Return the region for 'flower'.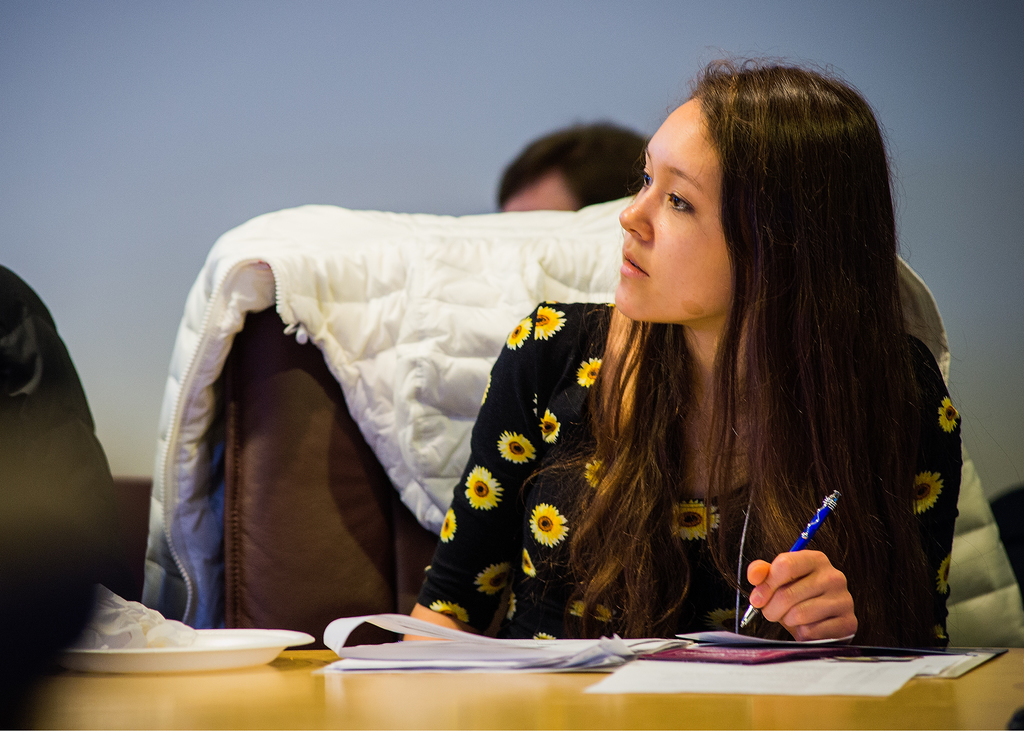
[left=576, top=356, right=604, bottom=387].
